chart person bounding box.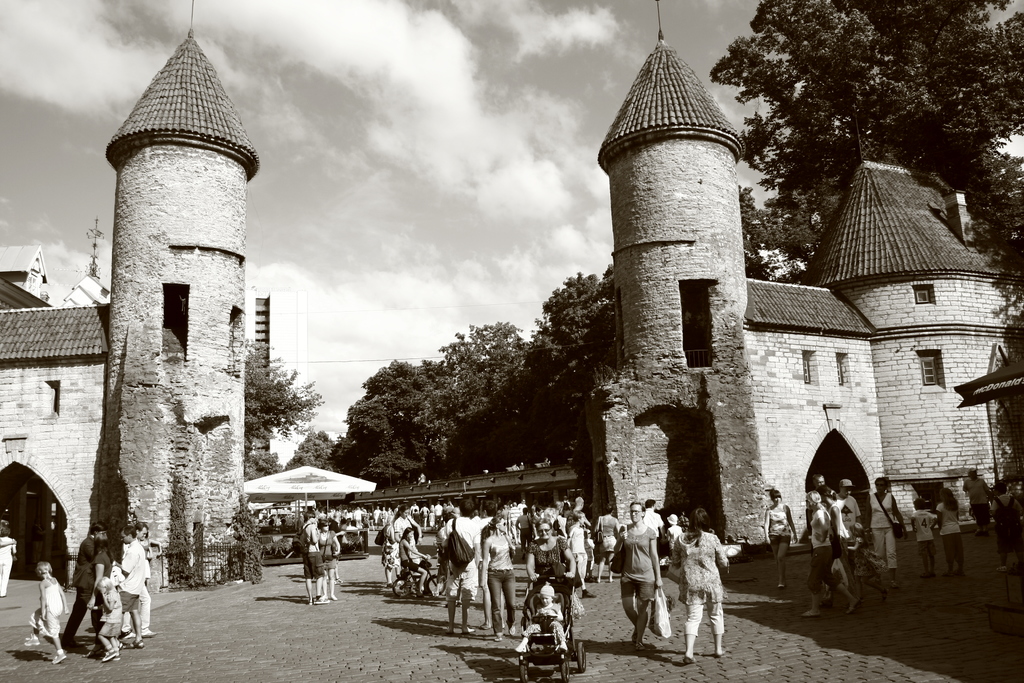
Charted: [286,499,331,600].
